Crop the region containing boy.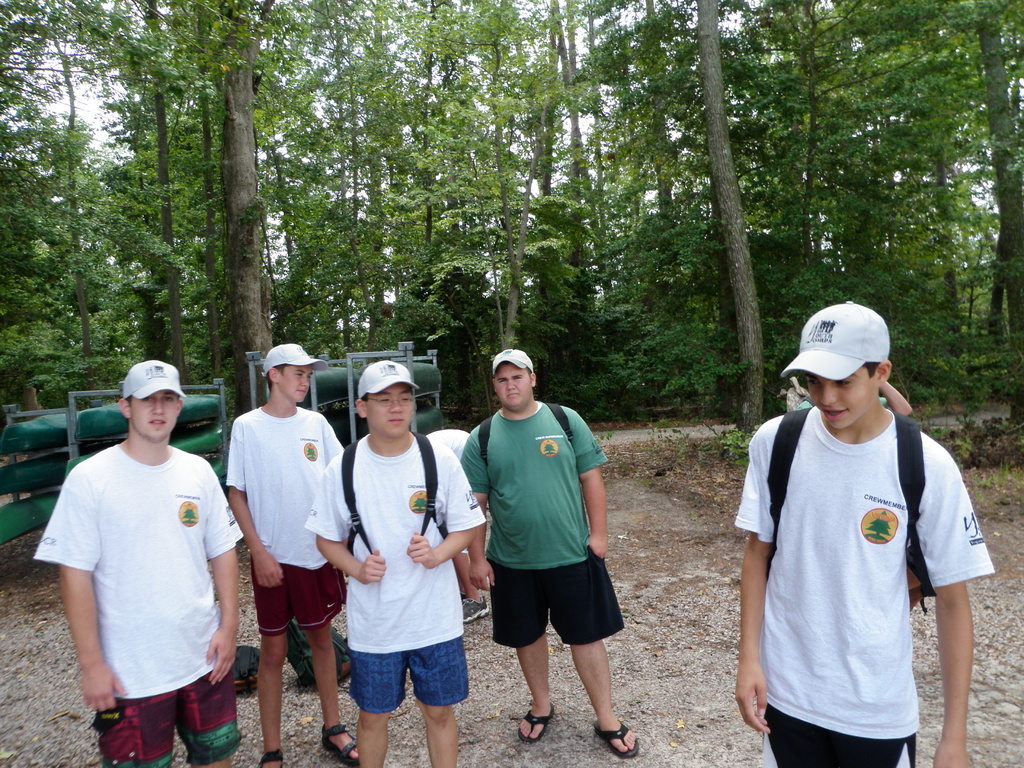
Crop region: (221, 336, 360, 767).
